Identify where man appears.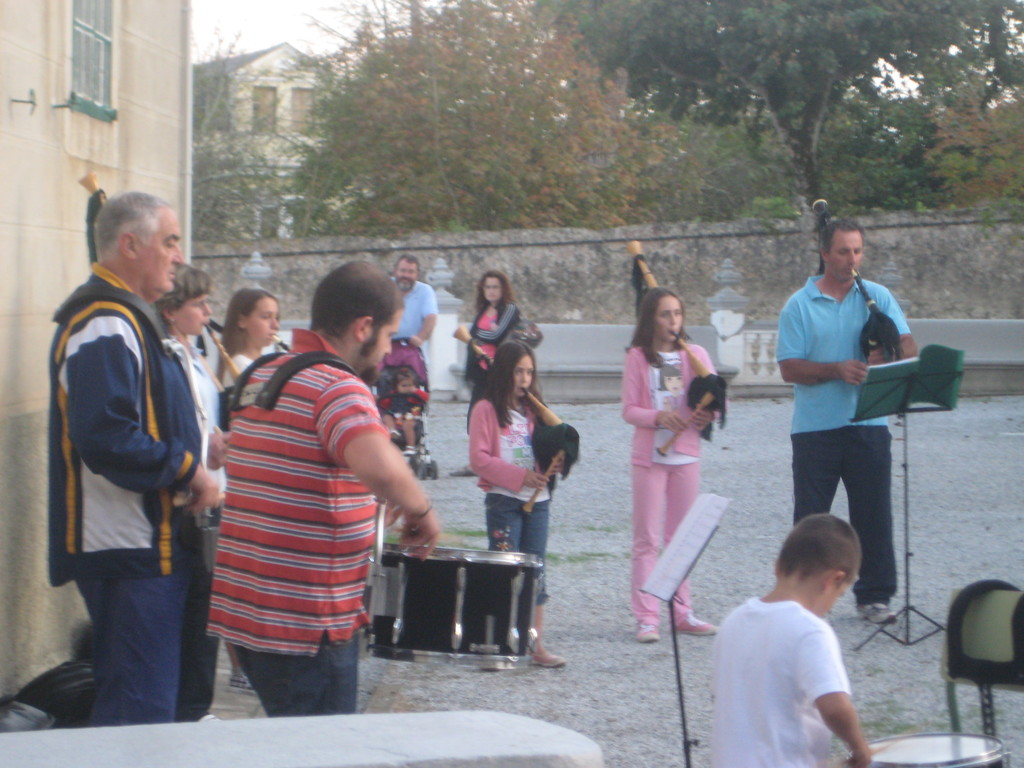
Appears at rect(47, 191, 229, 728).
